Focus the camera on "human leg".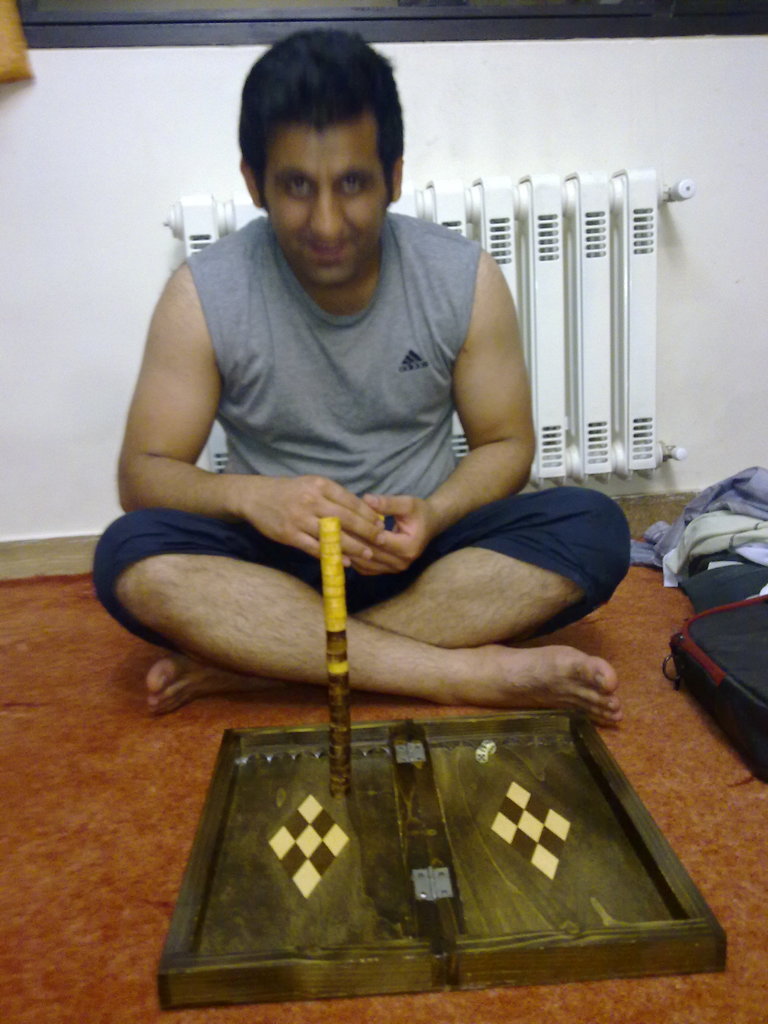
Focus region: crop(95, 484, 632, 734).
